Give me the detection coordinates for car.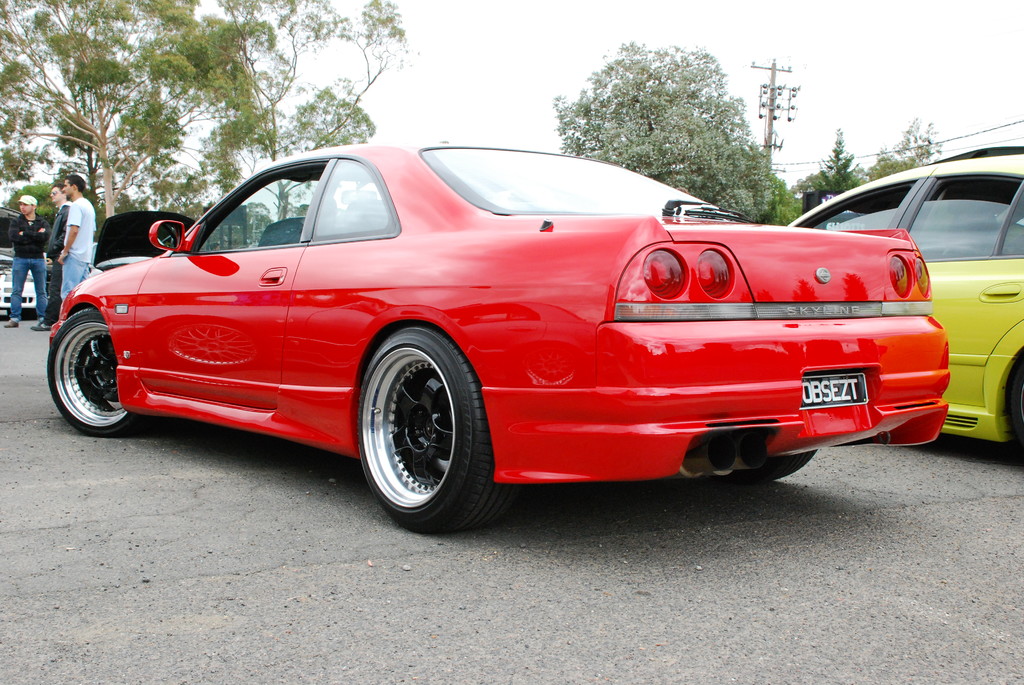
(784, 145, 1023, 454).
